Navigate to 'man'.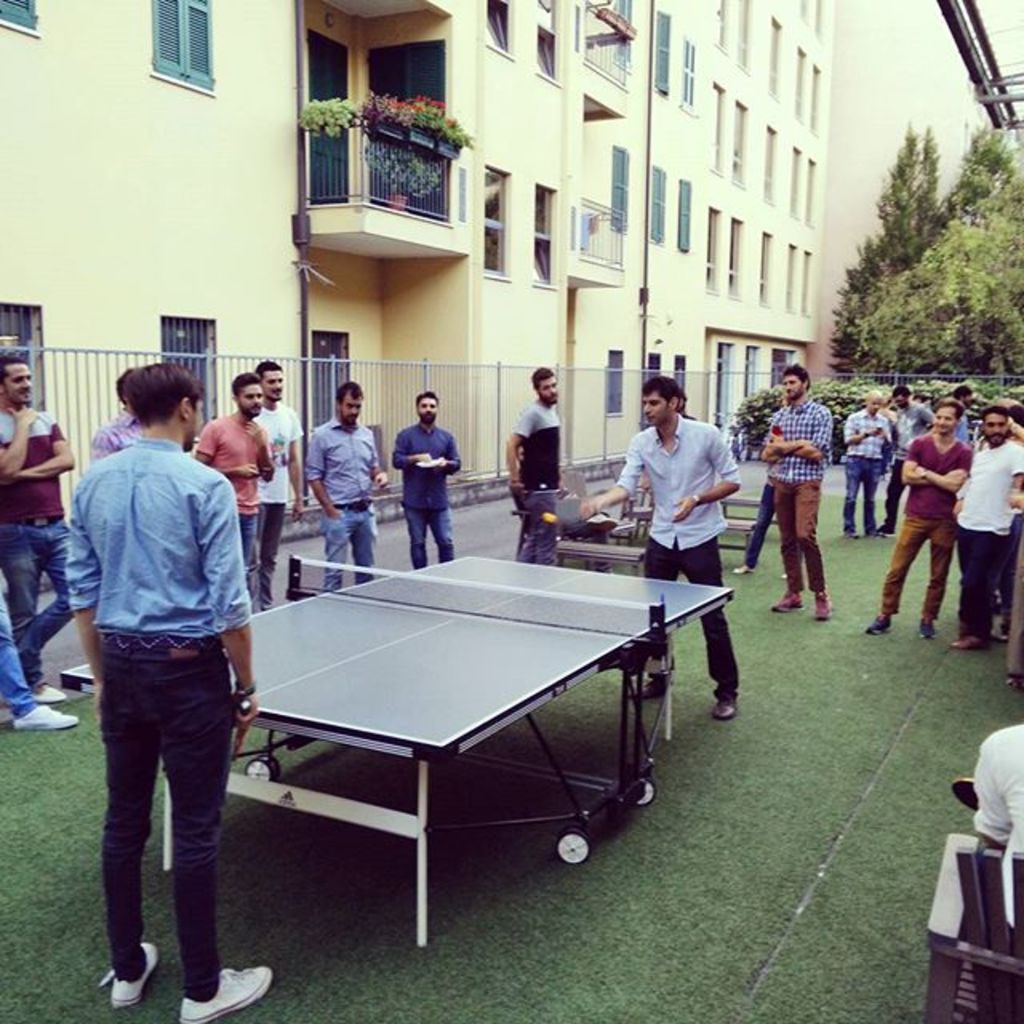
Navigation target: 386:394:459:570.
